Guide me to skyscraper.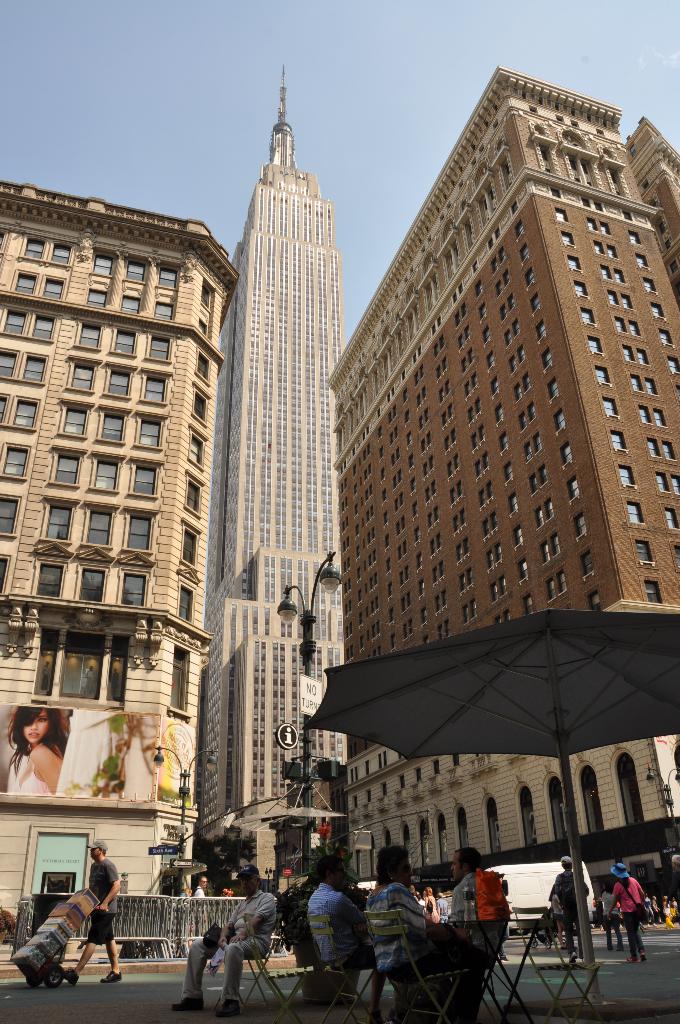
Guidance: left=193, top=121, right=347, bottom=957.
